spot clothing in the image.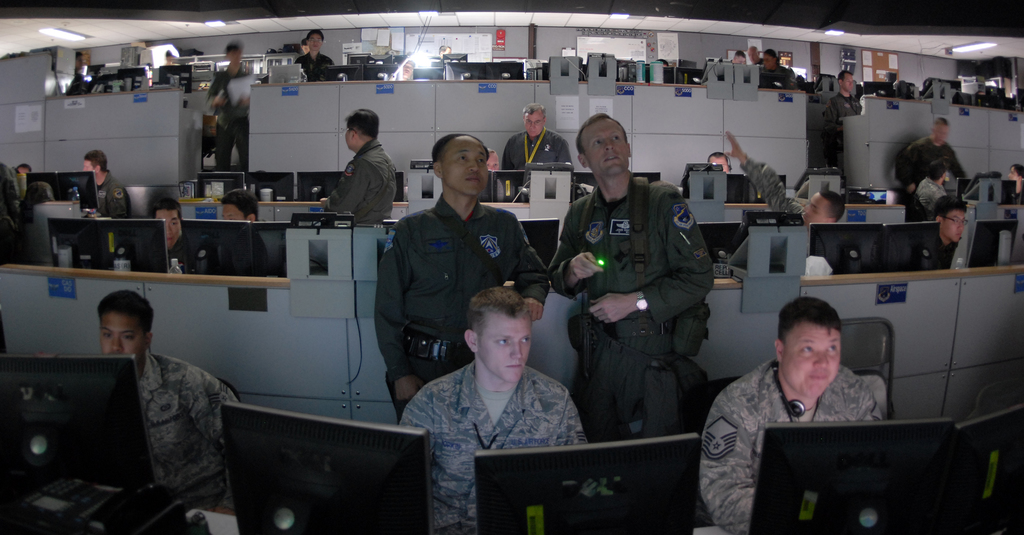
clothing found at <bbox>323, 144, 397, 219</bbox>.
